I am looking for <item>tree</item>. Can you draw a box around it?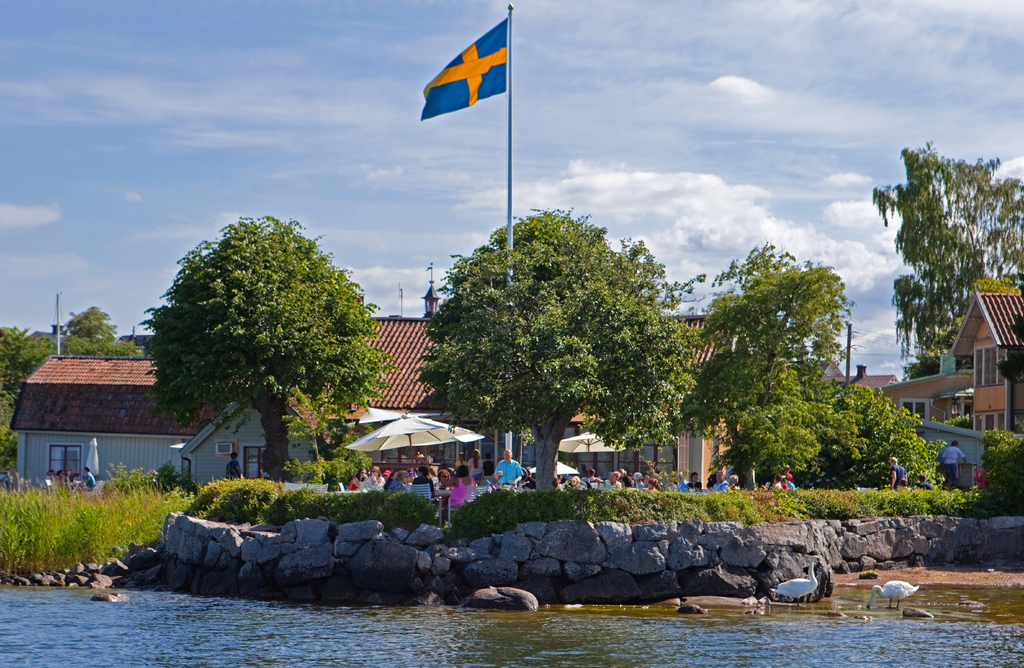
Sure, the bounding box is x1=425 y1=208 x2=692 y2=496.
